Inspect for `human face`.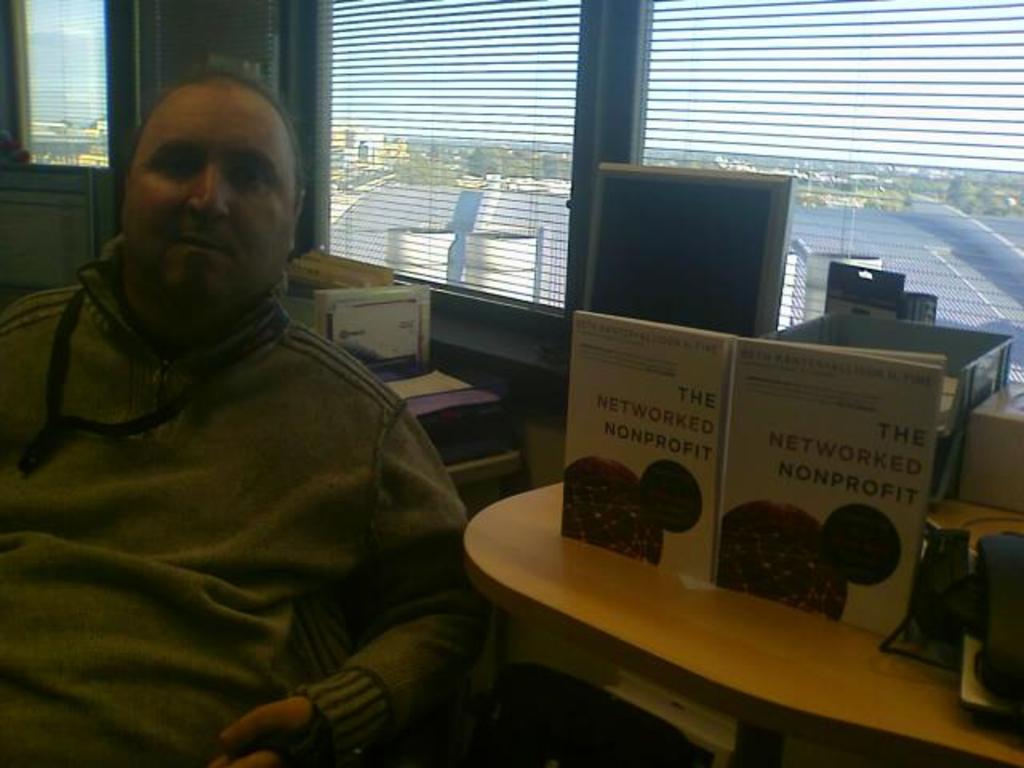
Inspection: pyautogui.locateOnScreen(126, 94, 294, 312).
